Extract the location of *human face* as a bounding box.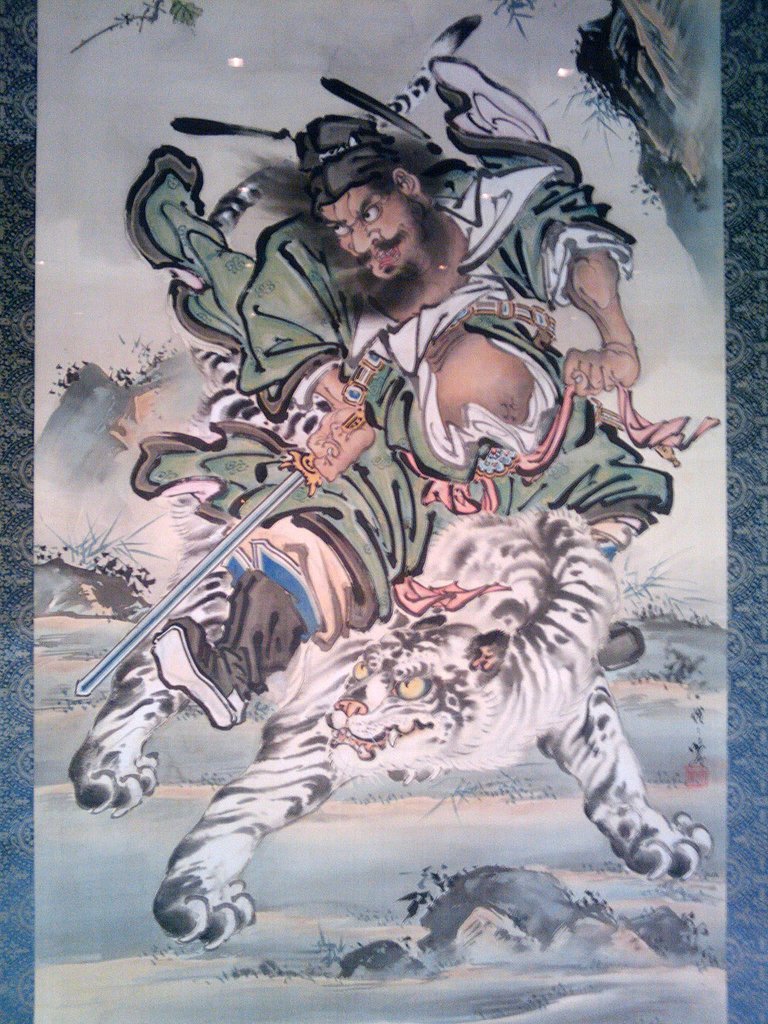
[left=321, top=182, right=417, bottom=280].
